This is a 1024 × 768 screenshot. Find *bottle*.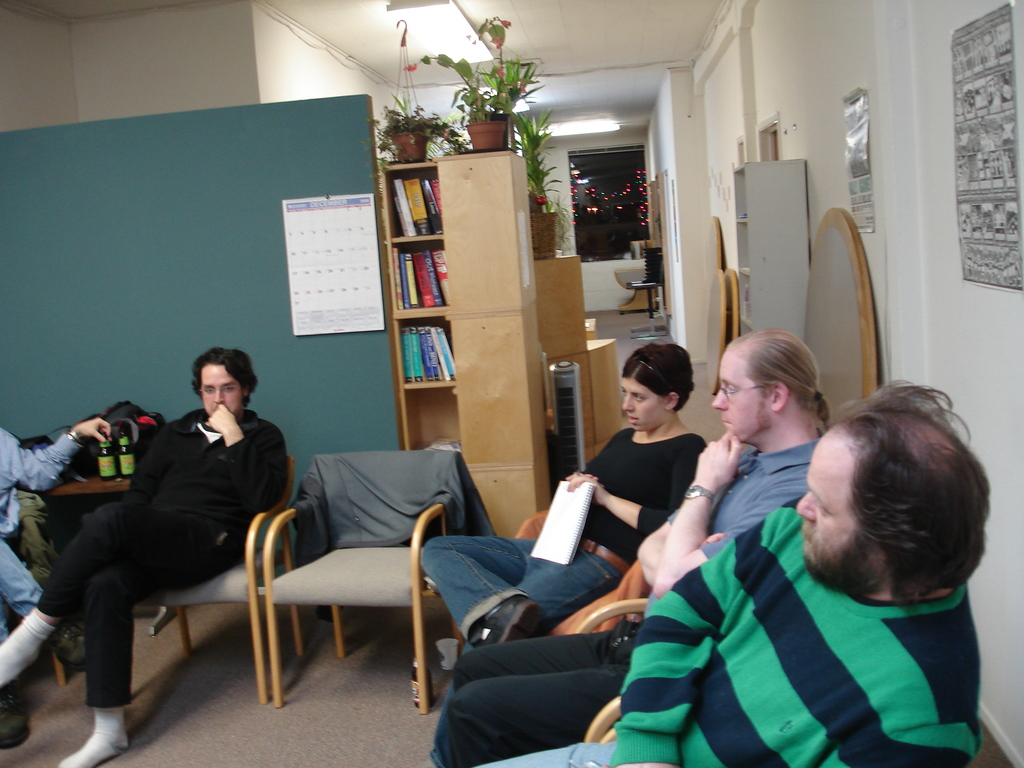
Bounding box: left=101, top=434, right=109, bottom=479.
